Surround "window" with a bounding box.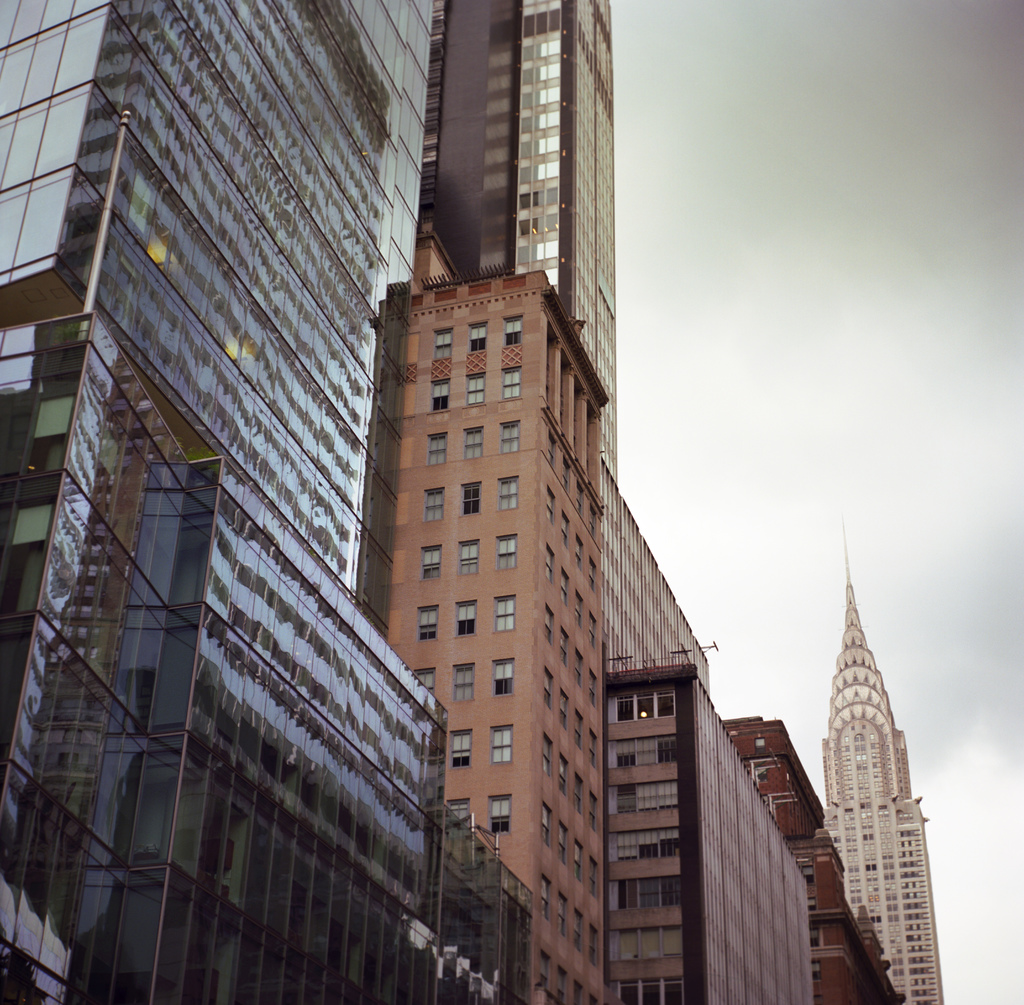
box=[557, 894, 566, 939].
